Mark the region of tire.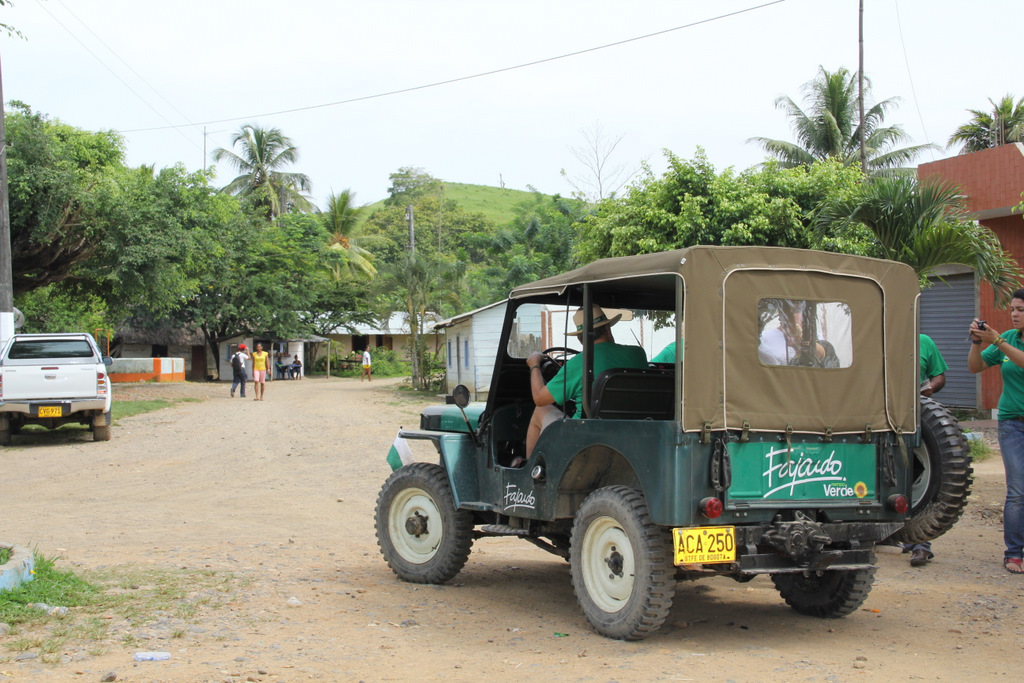
Region: detection(372, 461, 473, 582).
